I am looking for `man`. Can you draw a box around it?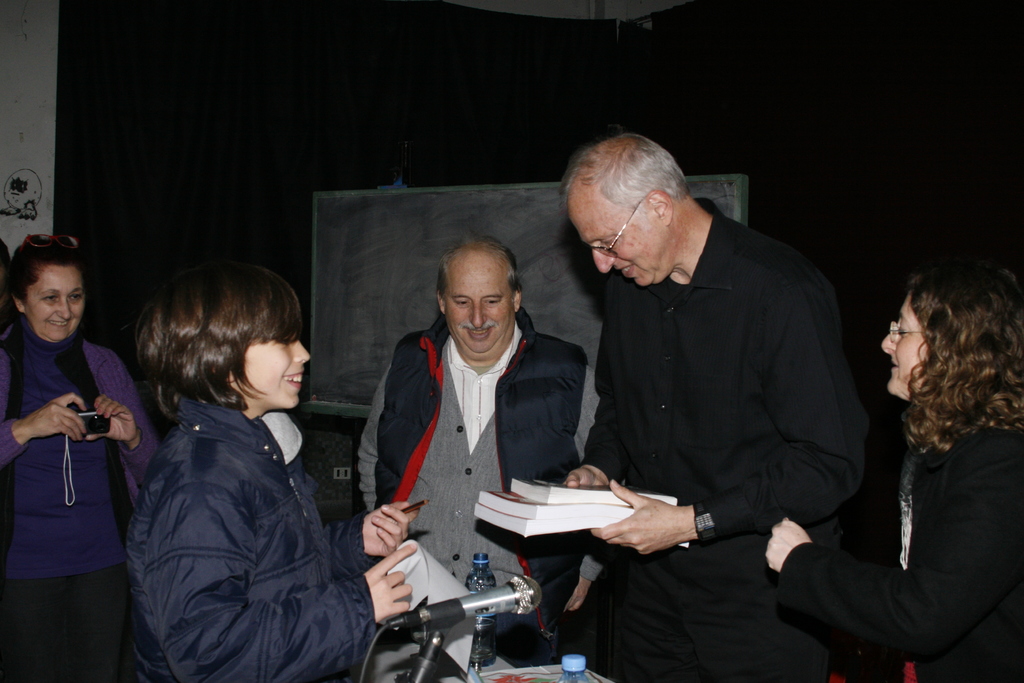
Sure, the bounding box is {"left": 566, "top": 129, "right": 875, "bottom": 682}.
